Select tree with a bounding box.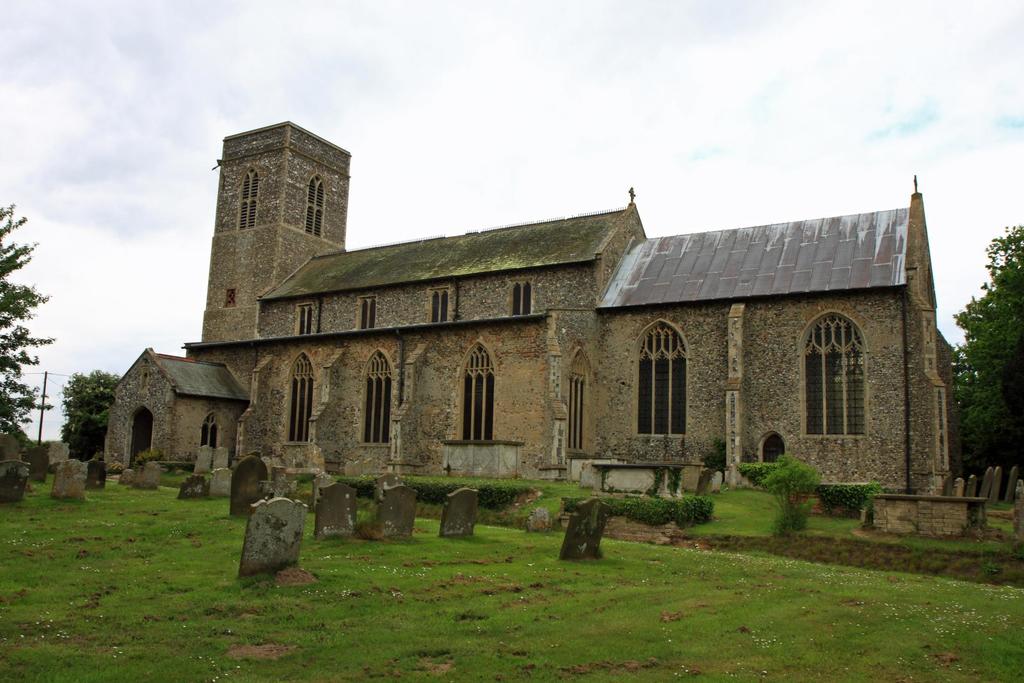
locate(0, 204, 58, 456).
